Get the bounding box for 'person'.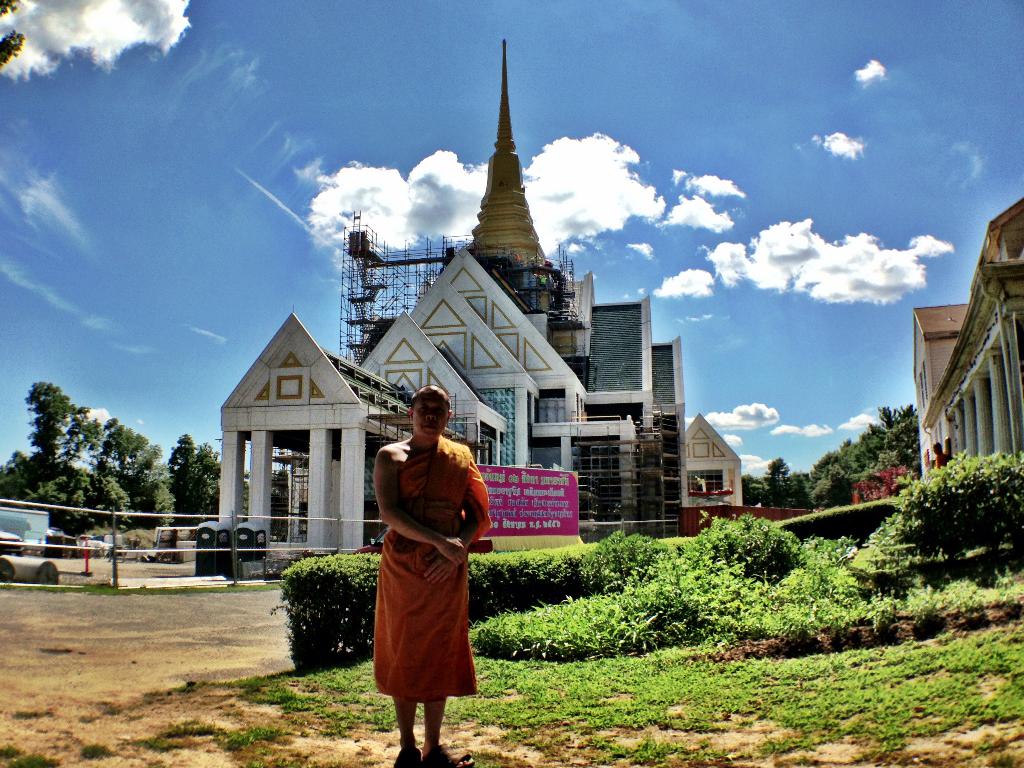
x1=360, y1=376, x2=488, y2=755.
